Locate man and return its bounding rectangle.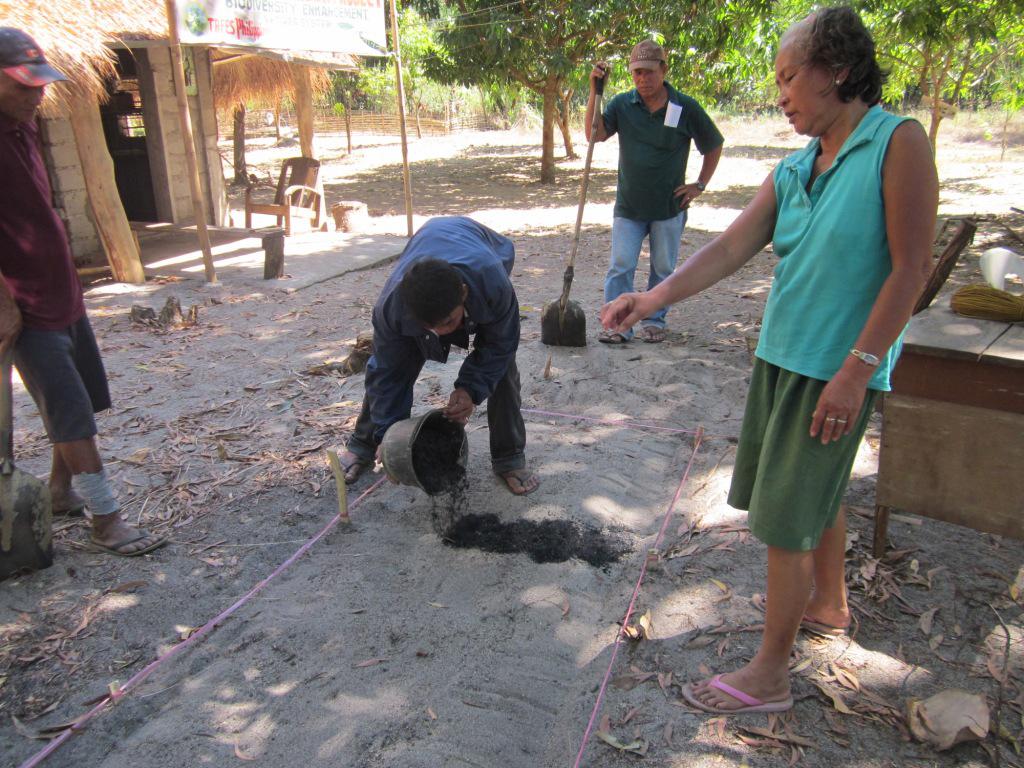
0:23:175:558.
